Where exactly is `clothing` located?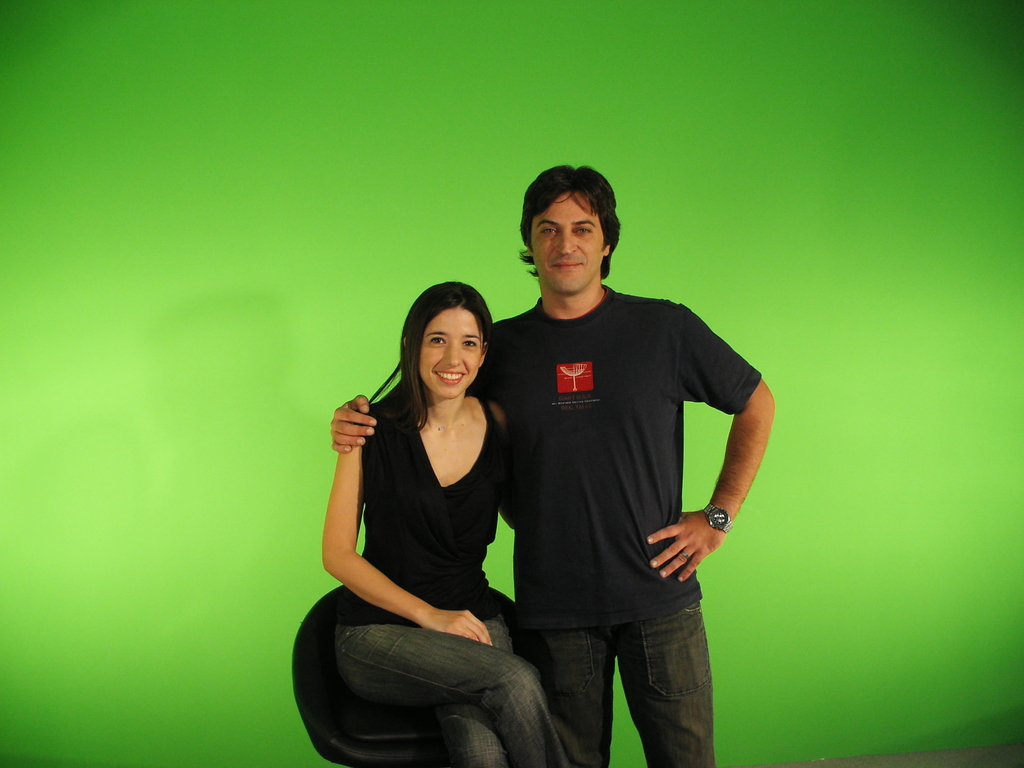
Its bounding box is 532,590,719,765.
